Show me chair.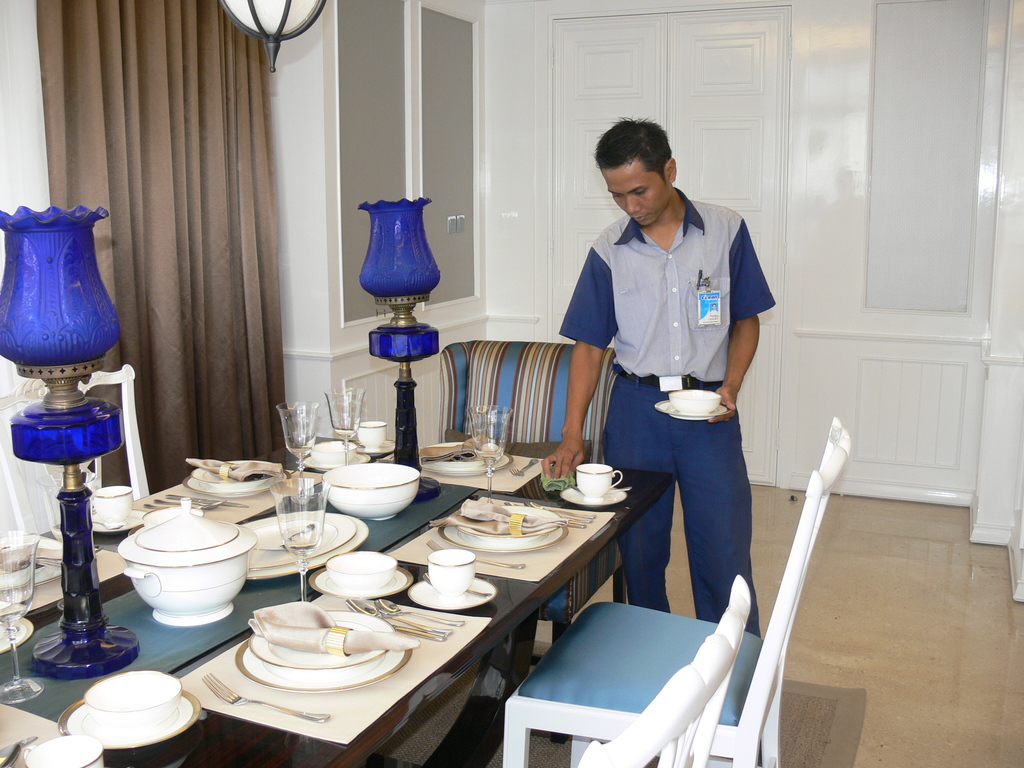
chair is here: box=[433, 327, 631, 459].
